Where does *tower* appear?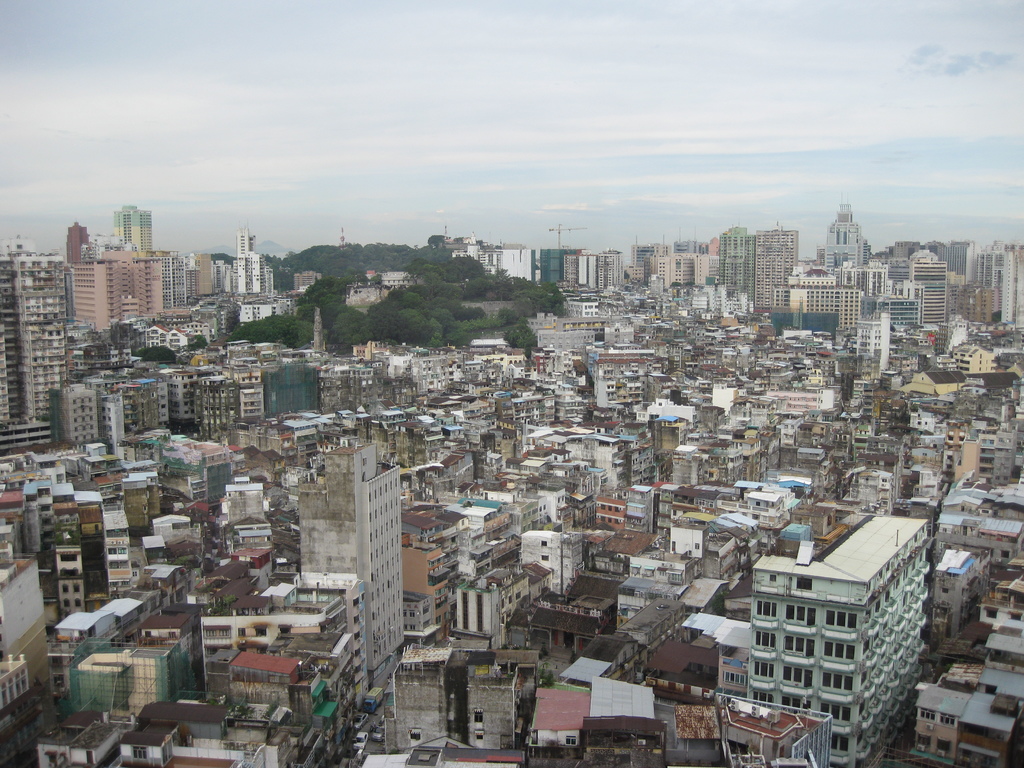
Appears at detection(822, 199, 877, 276).
